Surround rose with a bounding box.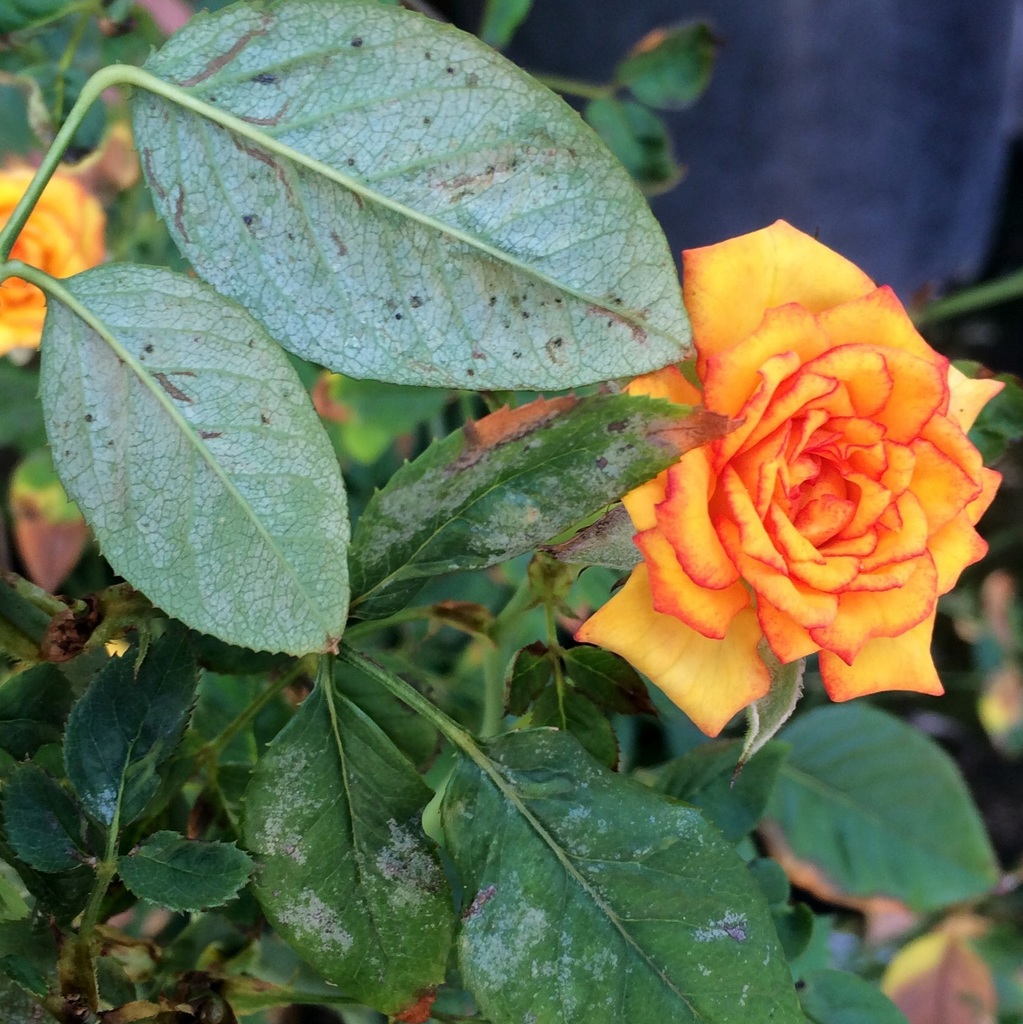
0/171/102/353.
